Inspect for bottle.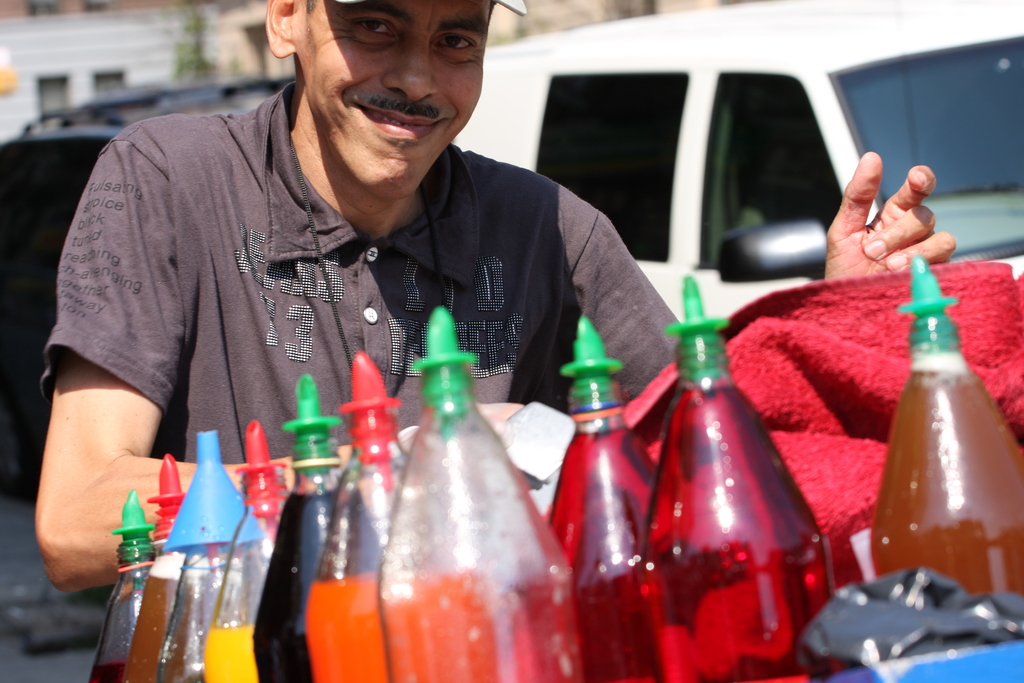
Inspection: region(246, 373, 391, 682).
